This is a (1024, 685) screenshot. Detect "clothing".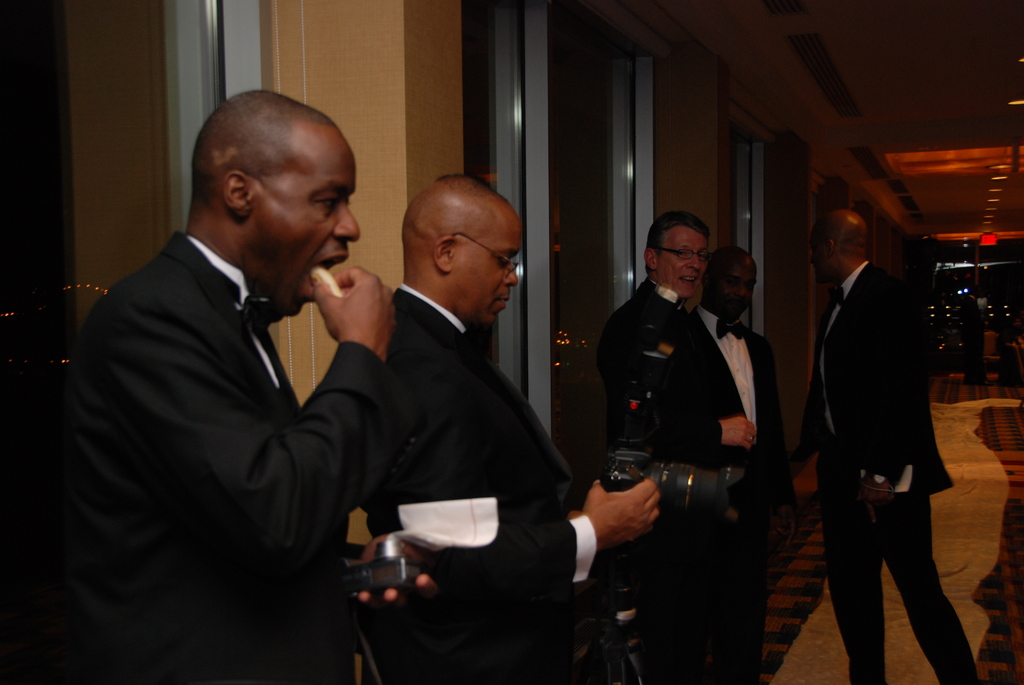
596 277 741 684.
